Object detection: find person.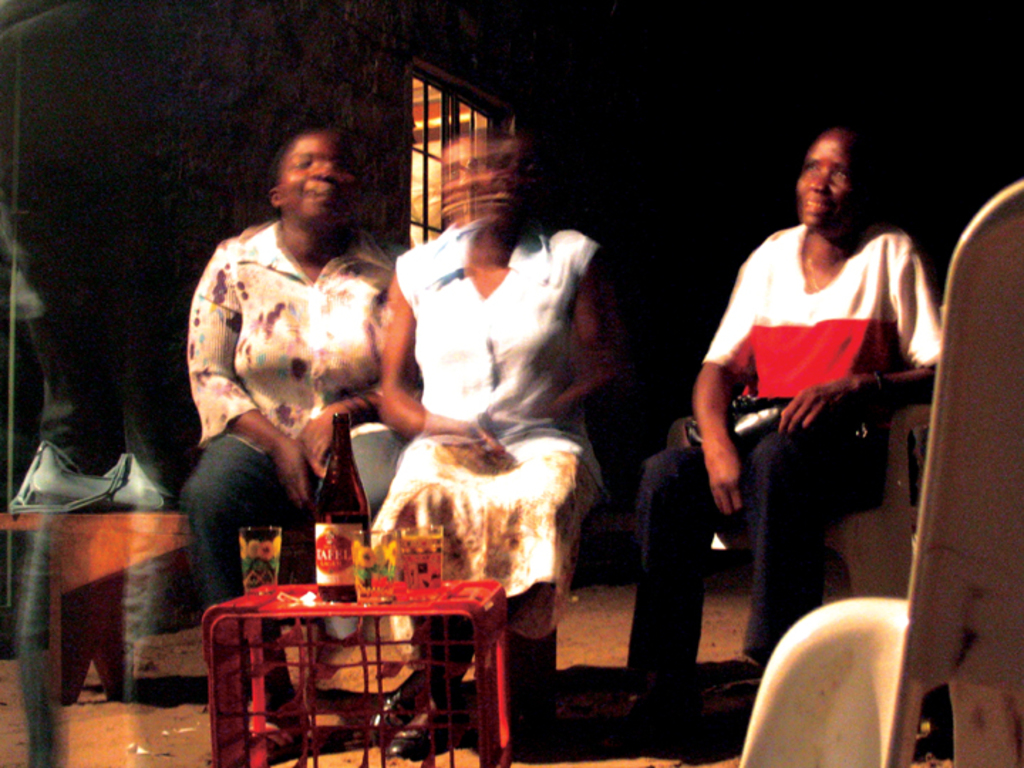
[x1=368, y1=121, x2=630, y2=735].
